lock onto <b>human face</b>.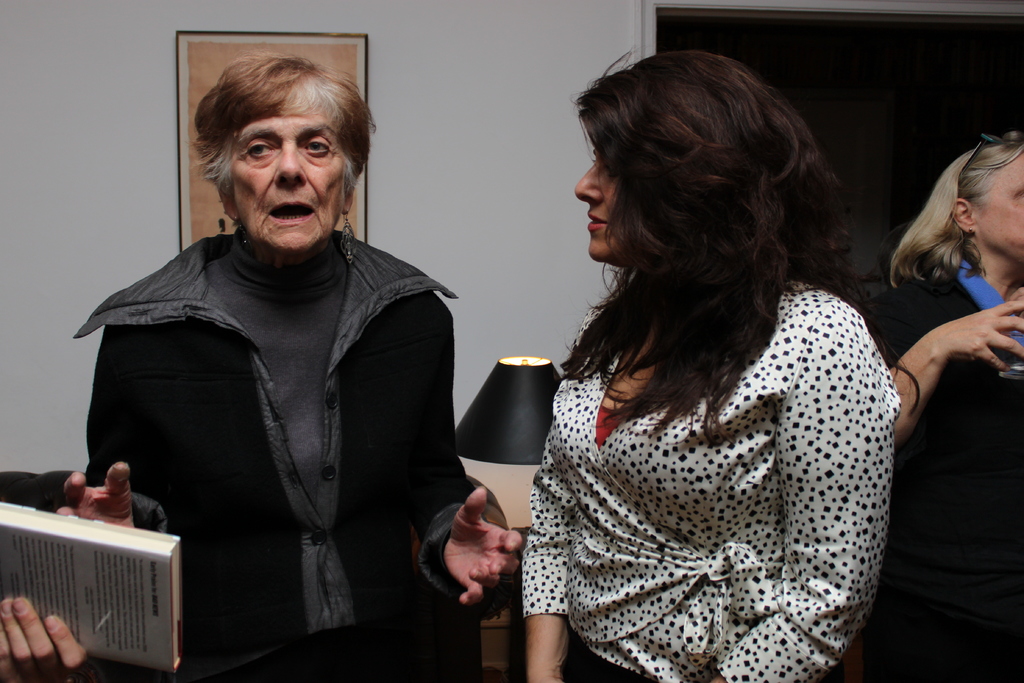
Locked: <box>979,151,1023,259</box>.
